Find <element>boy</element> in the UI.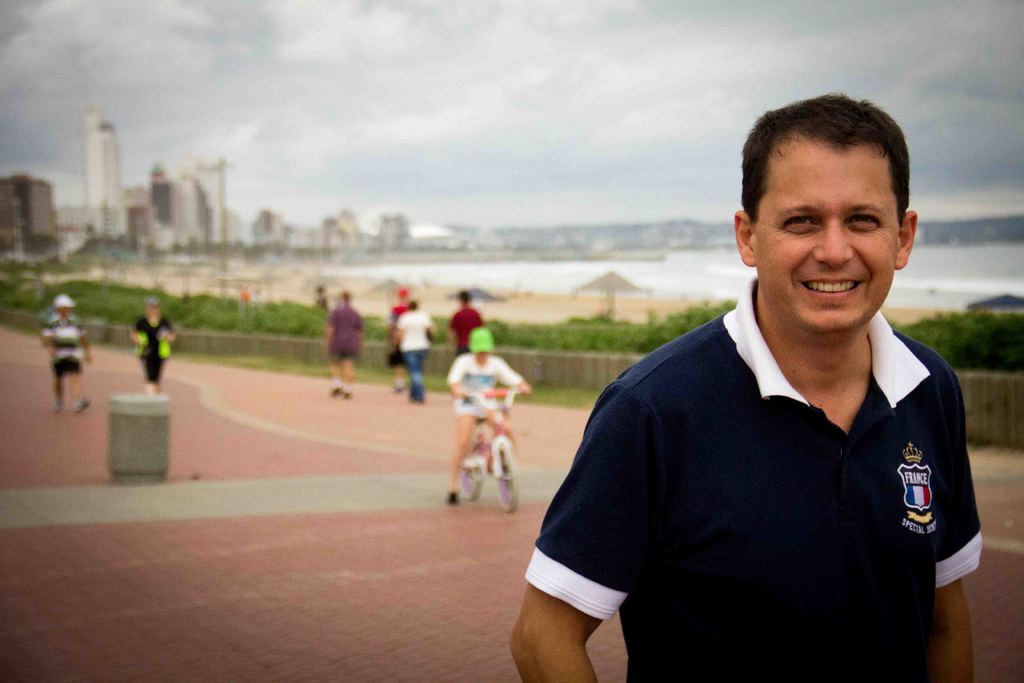
UI element at 445:331:535:509.
